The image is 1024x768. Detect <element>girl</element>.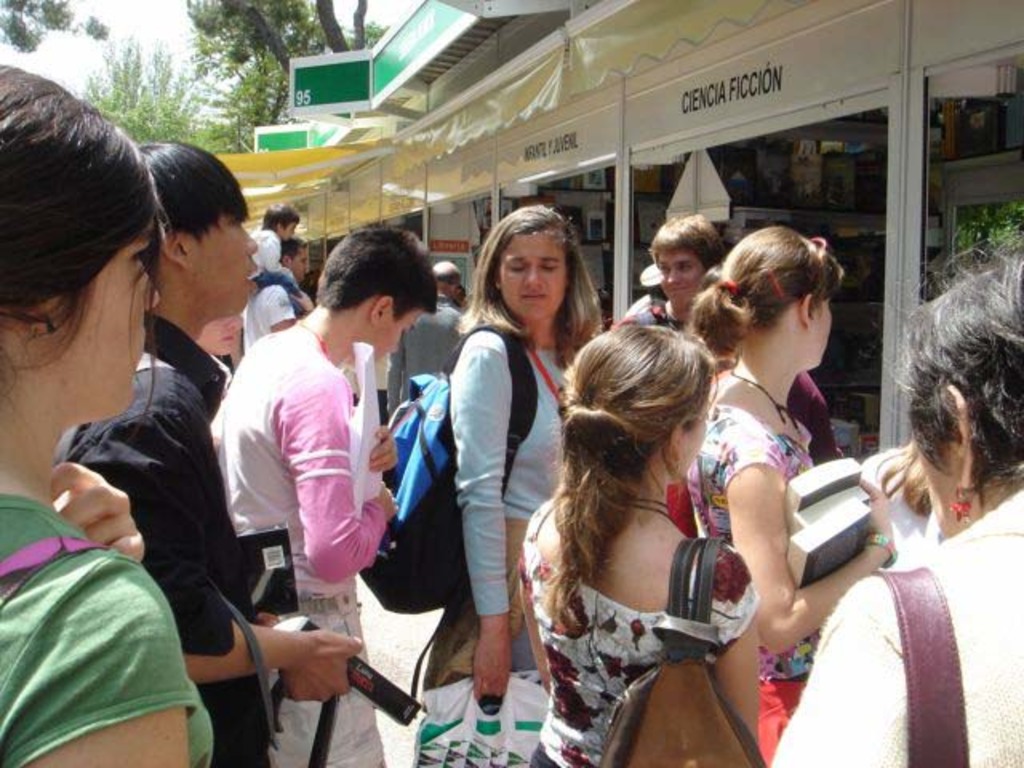
Detection: l=691, t=224, r=912, b=766.
